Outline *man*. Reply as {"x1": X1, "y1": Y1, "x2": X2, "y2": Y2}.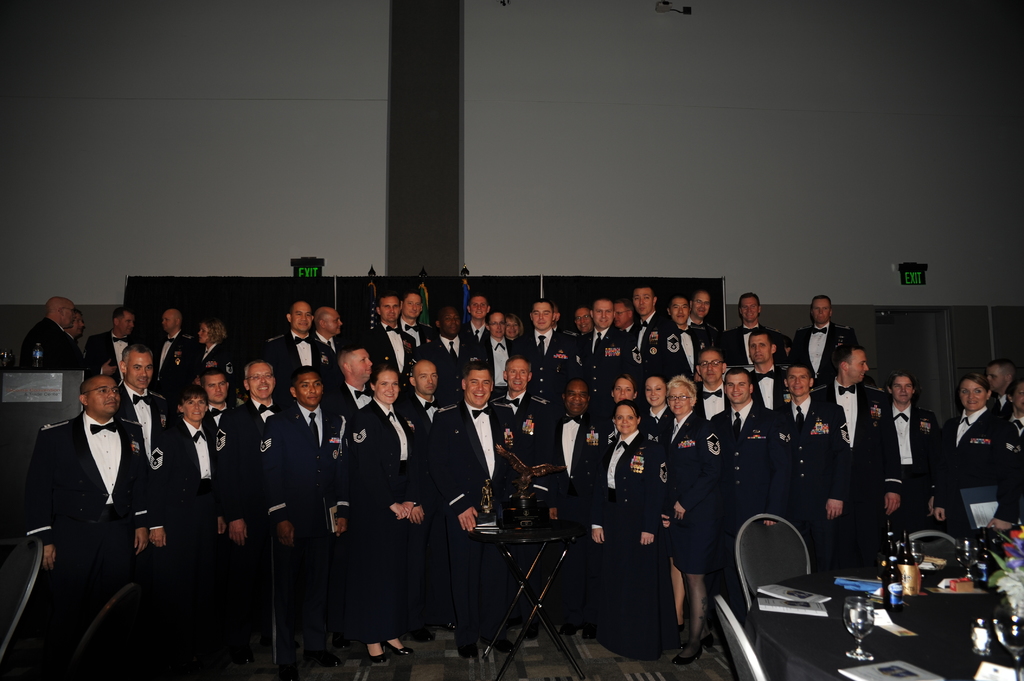
{"x1": 270, "y1": 297, "x2": 330, "y2": 369}.
